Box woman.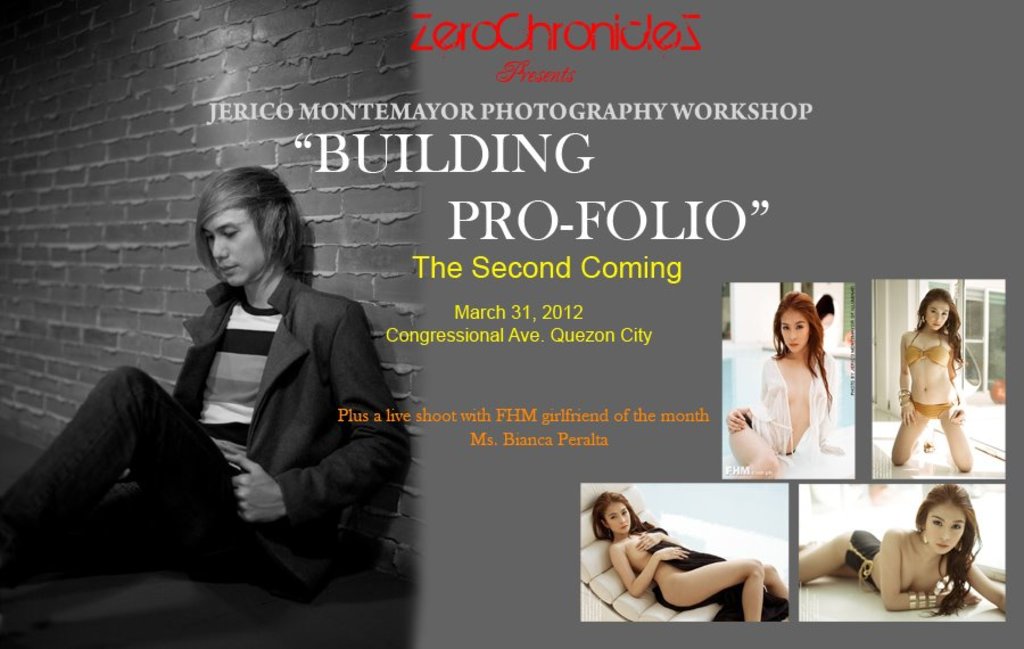
<region>594, 477, 787, 624</region>.
